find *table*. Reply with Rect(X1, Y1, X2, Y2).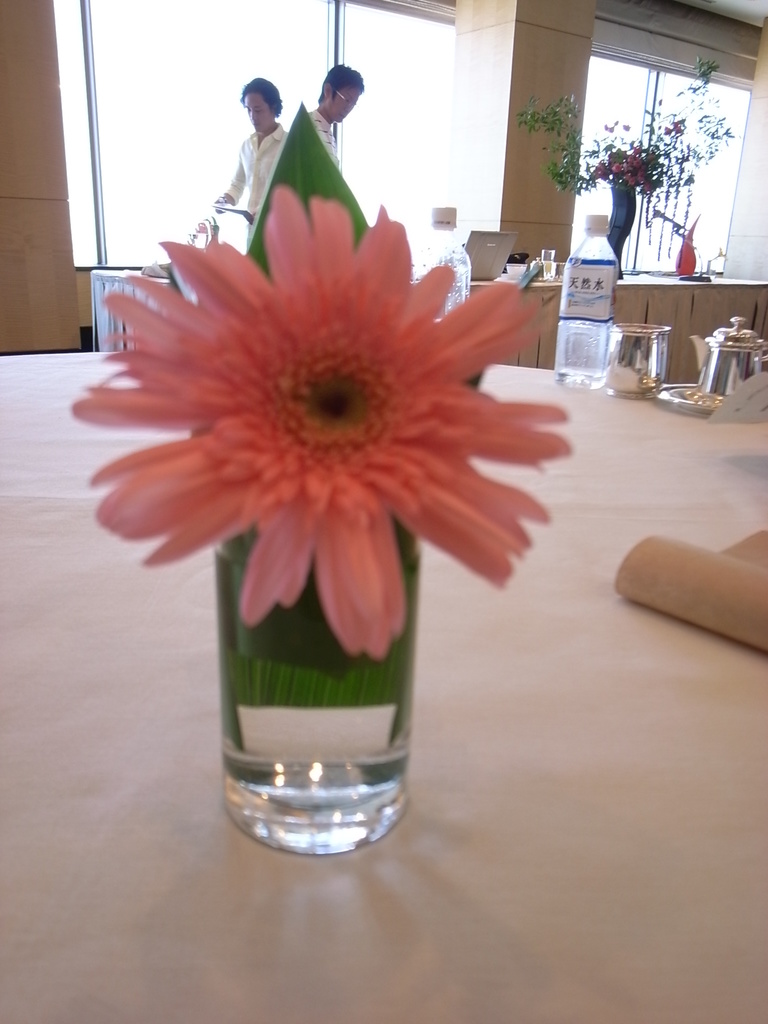
Rect(83, 252, 172, 344).
